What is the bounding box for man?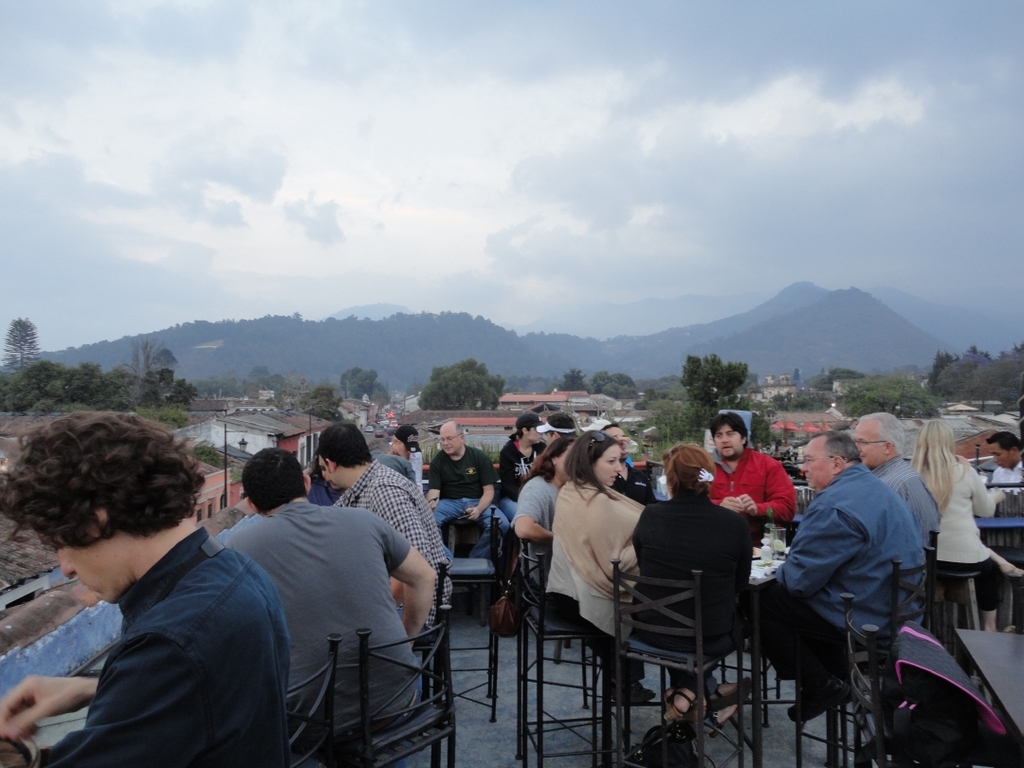
319:419:459:655.
